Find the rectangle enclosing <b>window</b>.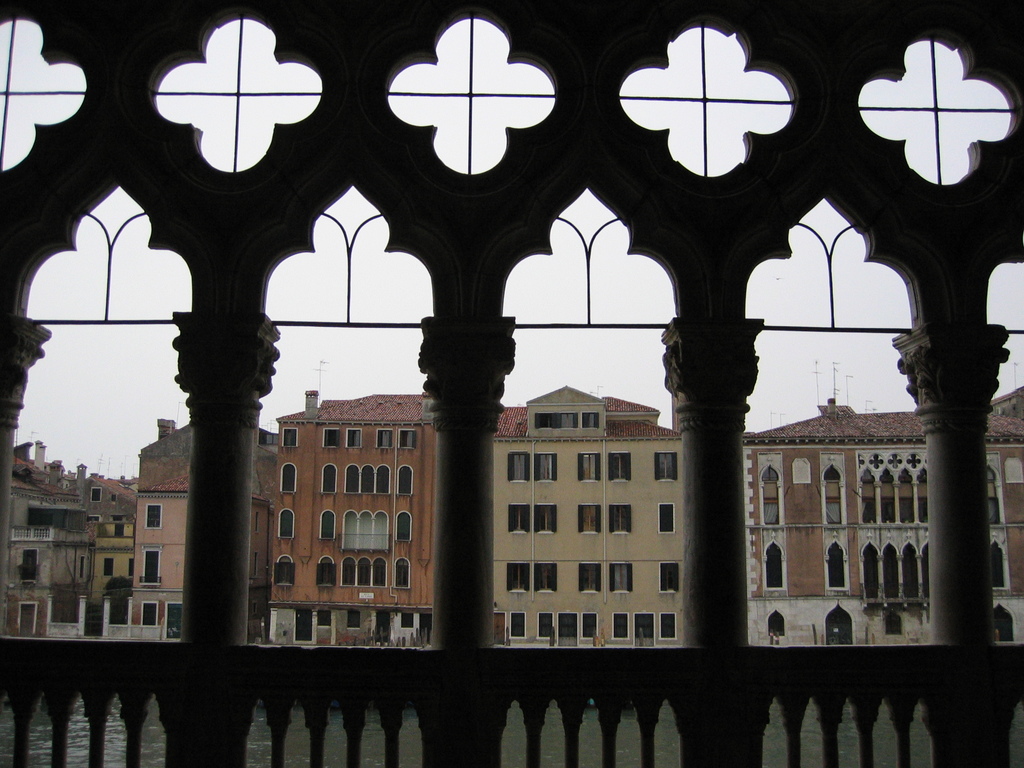
x1=635, y1=613, x2=652, y2=638.
